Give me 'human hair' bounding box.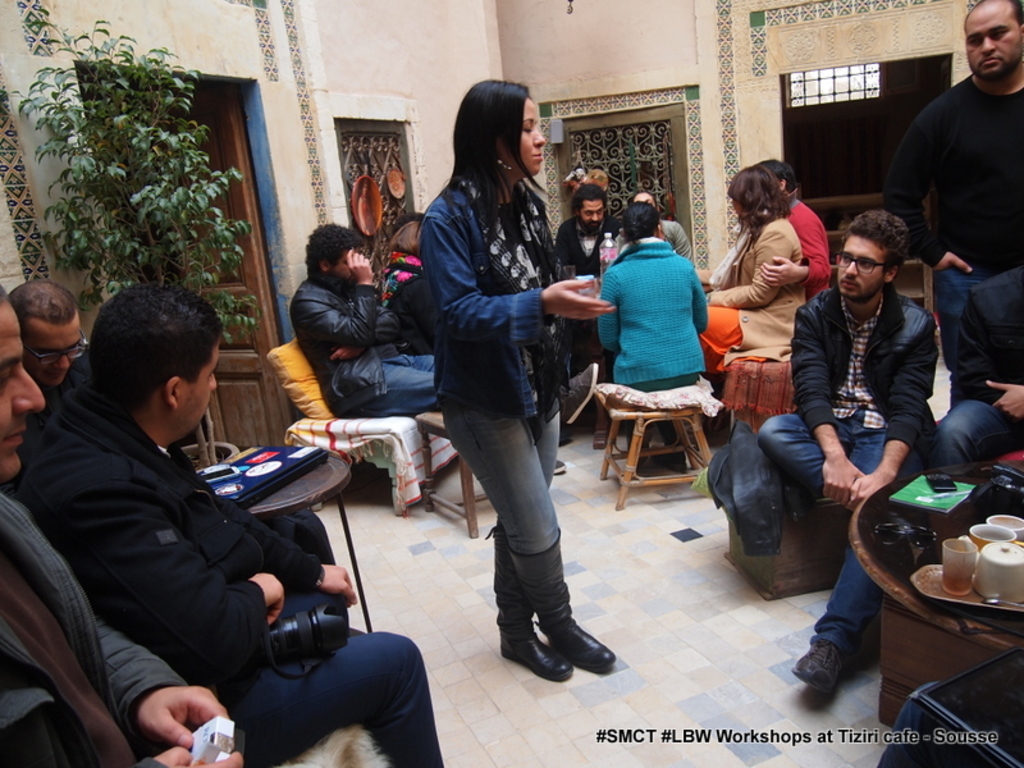
{"left": 88, "top": 282, "right": 223, "bottom": 399}.
